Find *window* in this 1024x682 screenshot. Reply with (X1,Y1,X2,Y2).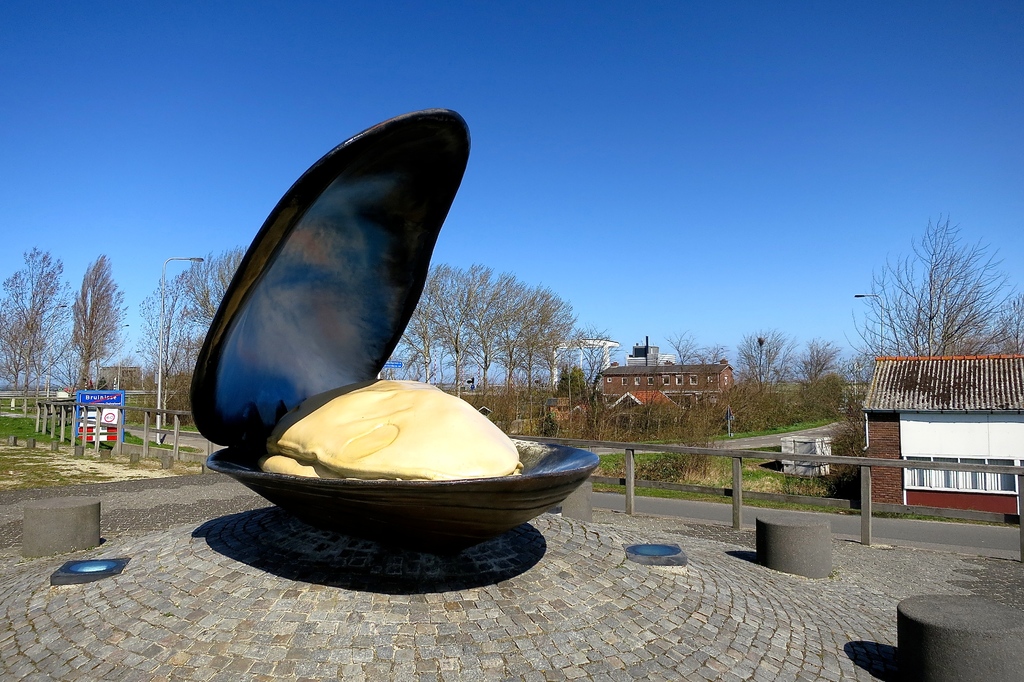
(689,375,697,384).
